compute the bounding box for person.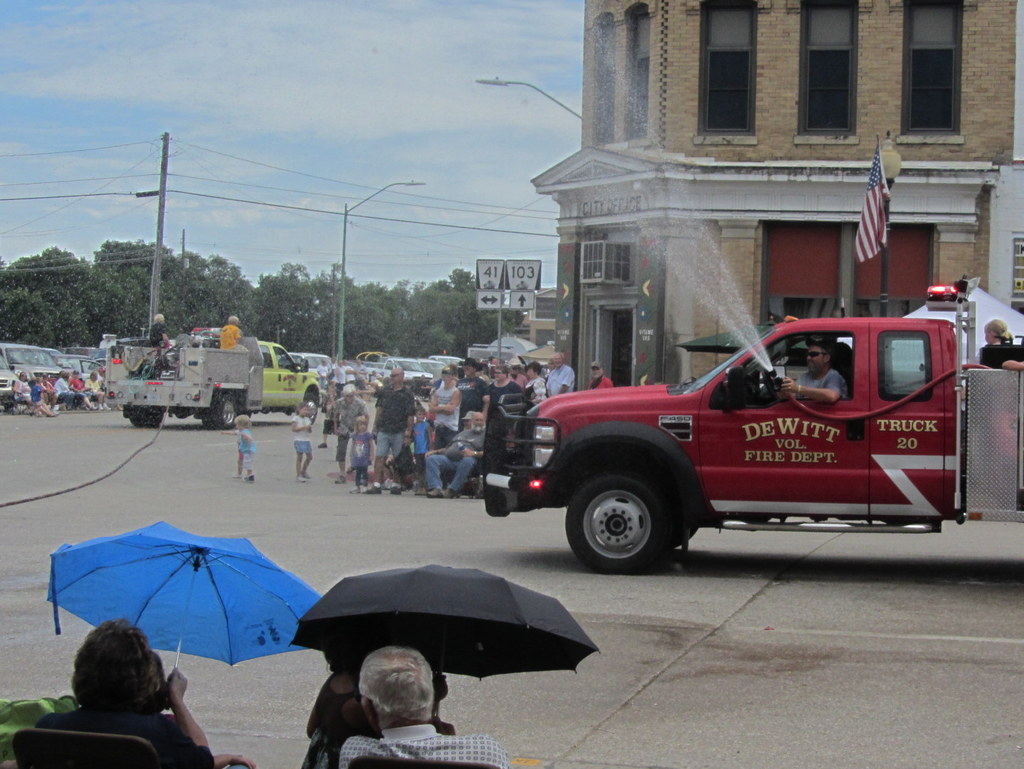
[x1=590, y1=354, x2=615, y2=389].
